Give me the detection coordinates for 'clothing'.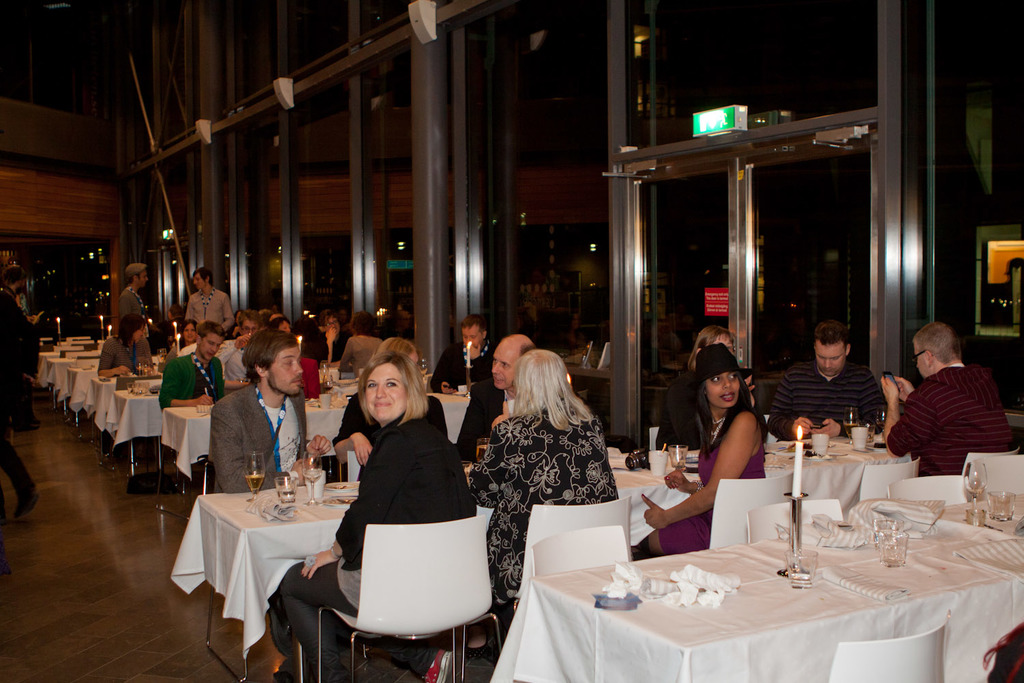
(767,366,913,436).
